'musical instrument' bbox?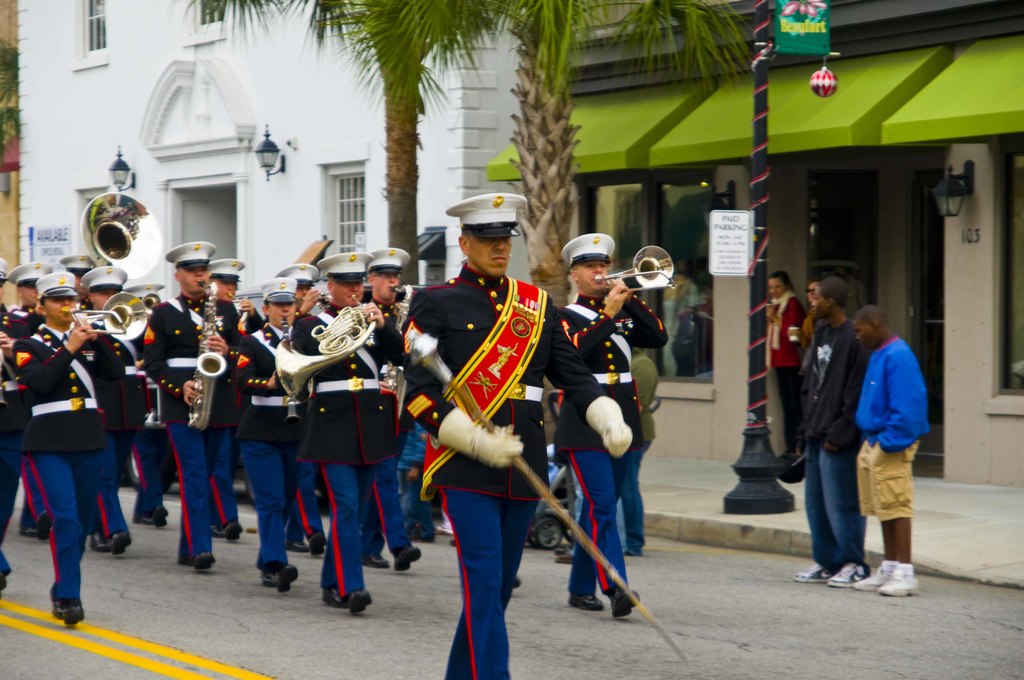
bbox(592, 244, 679, 301)
